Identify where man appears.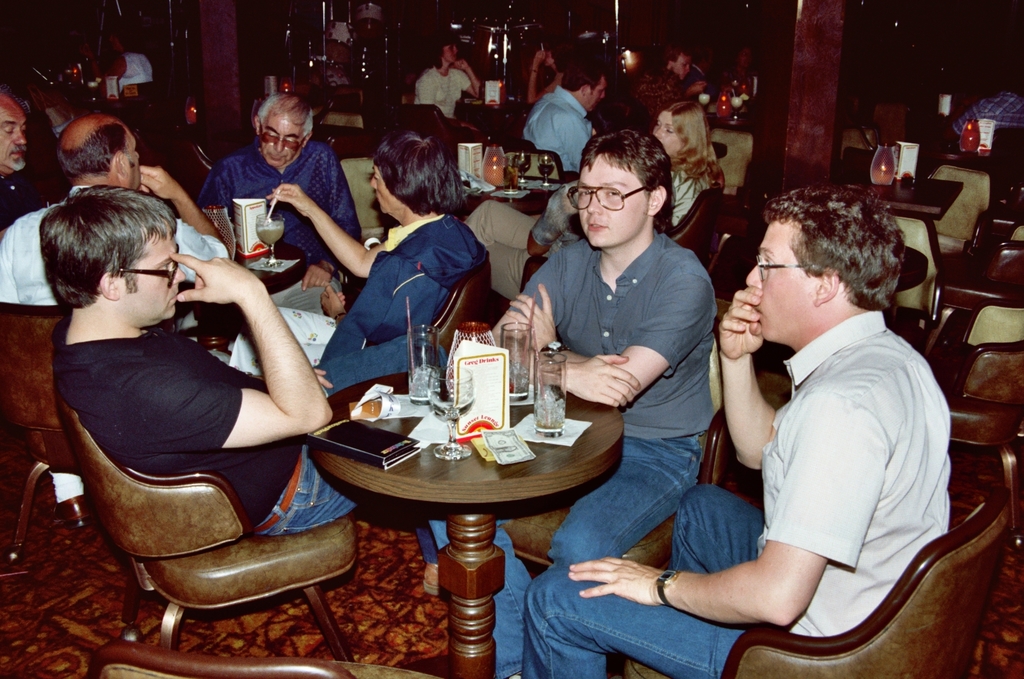
Appears at <bbox>522, 56, 618, 177</bbox>.
